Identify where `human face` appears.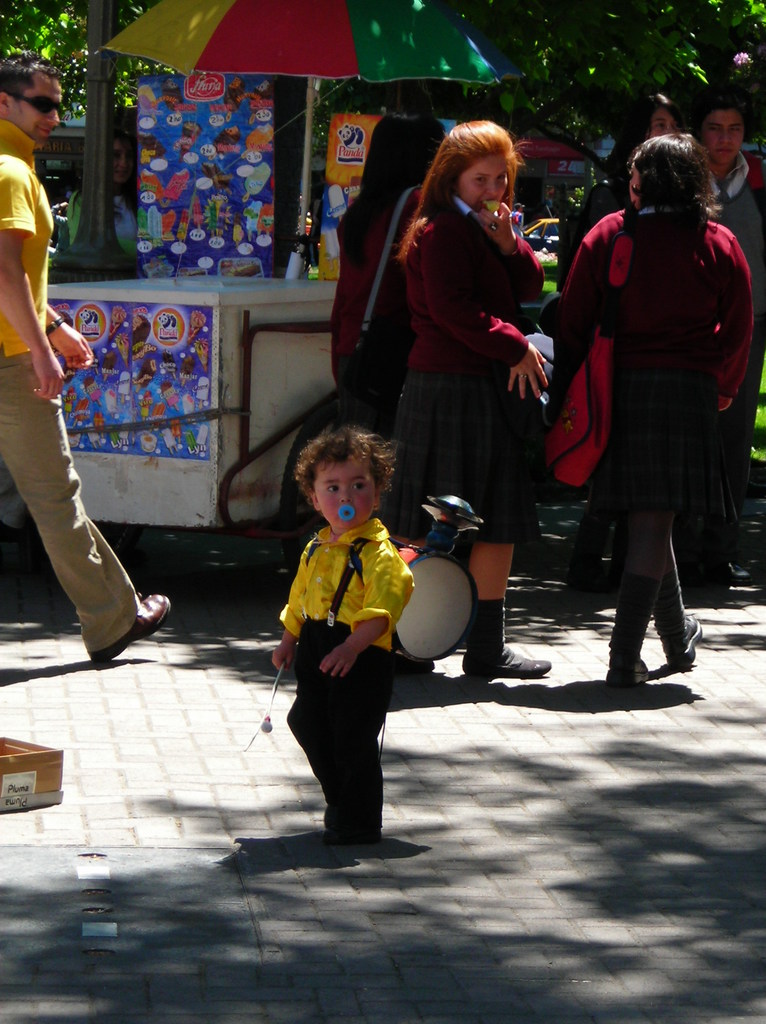
Appears at 458,152,509,206.
